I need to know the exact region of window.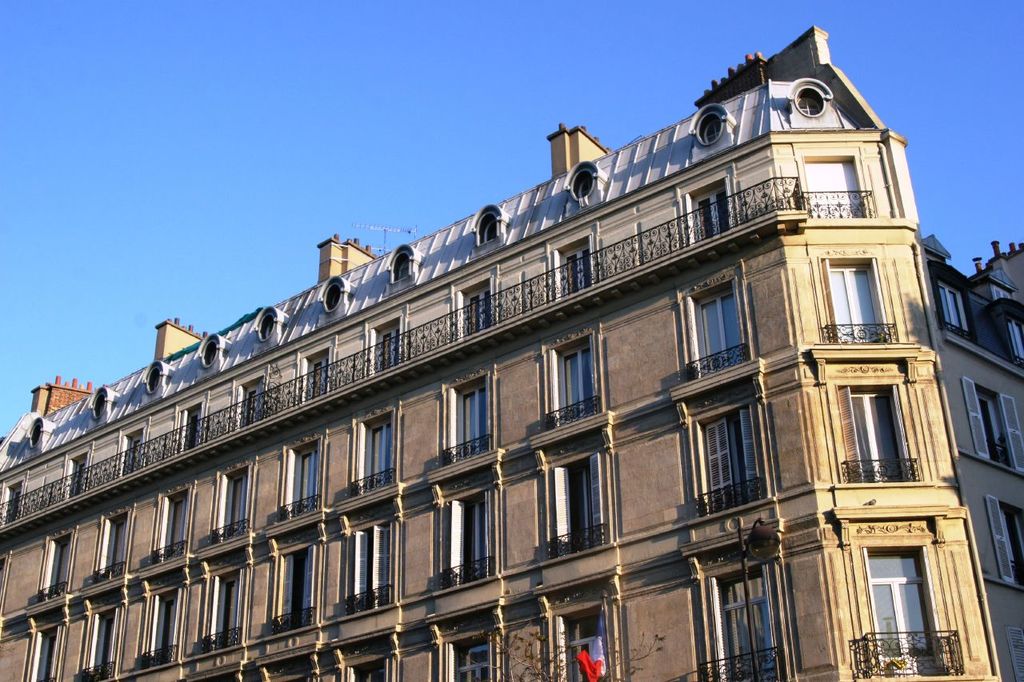
Region: 353/406/397/489.
